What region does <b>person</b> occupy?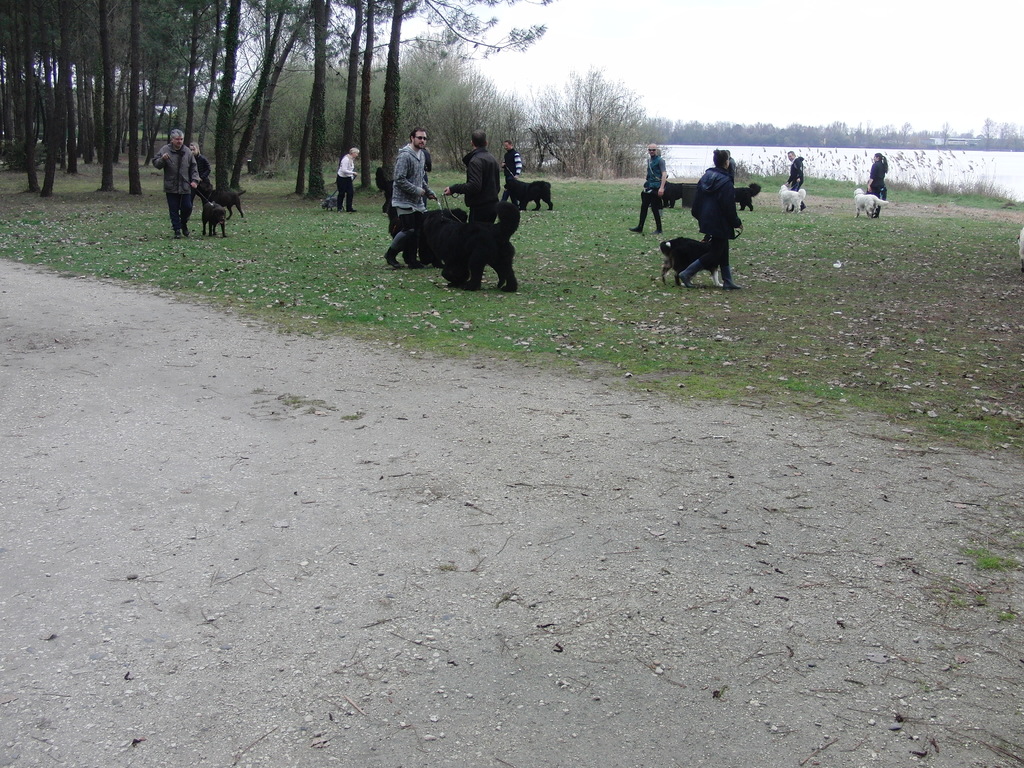
pyautogui.locateOnScreen(151, 128, 208, 234).
